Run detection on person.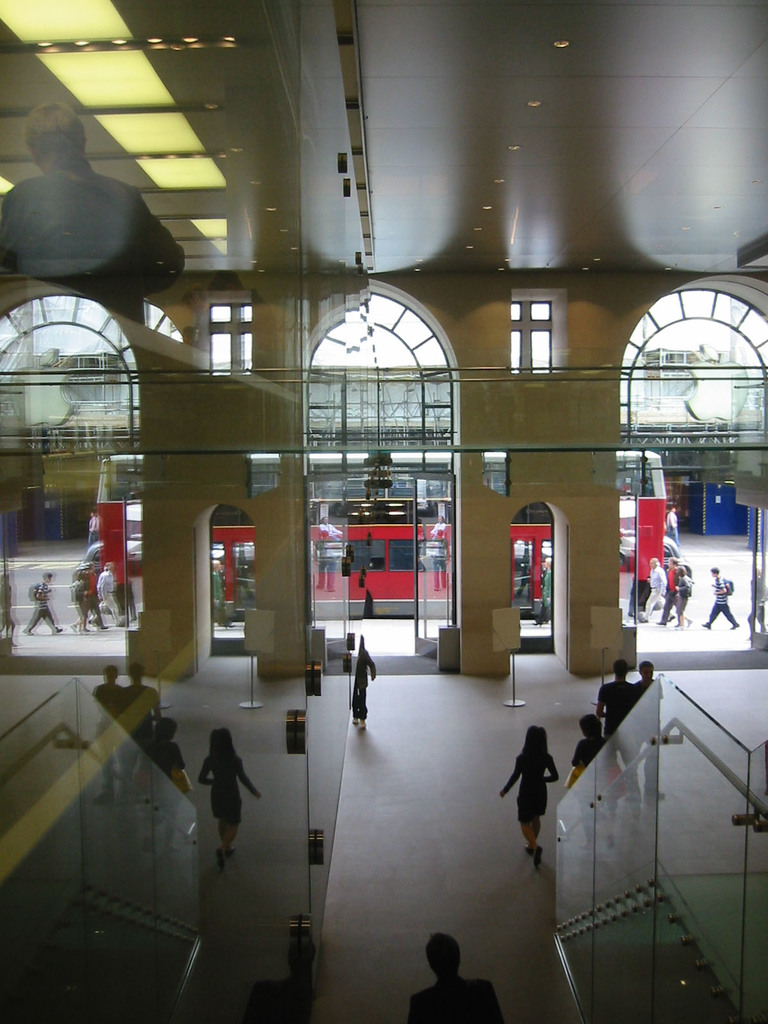
Result: region(499, 723, 562, 875).
